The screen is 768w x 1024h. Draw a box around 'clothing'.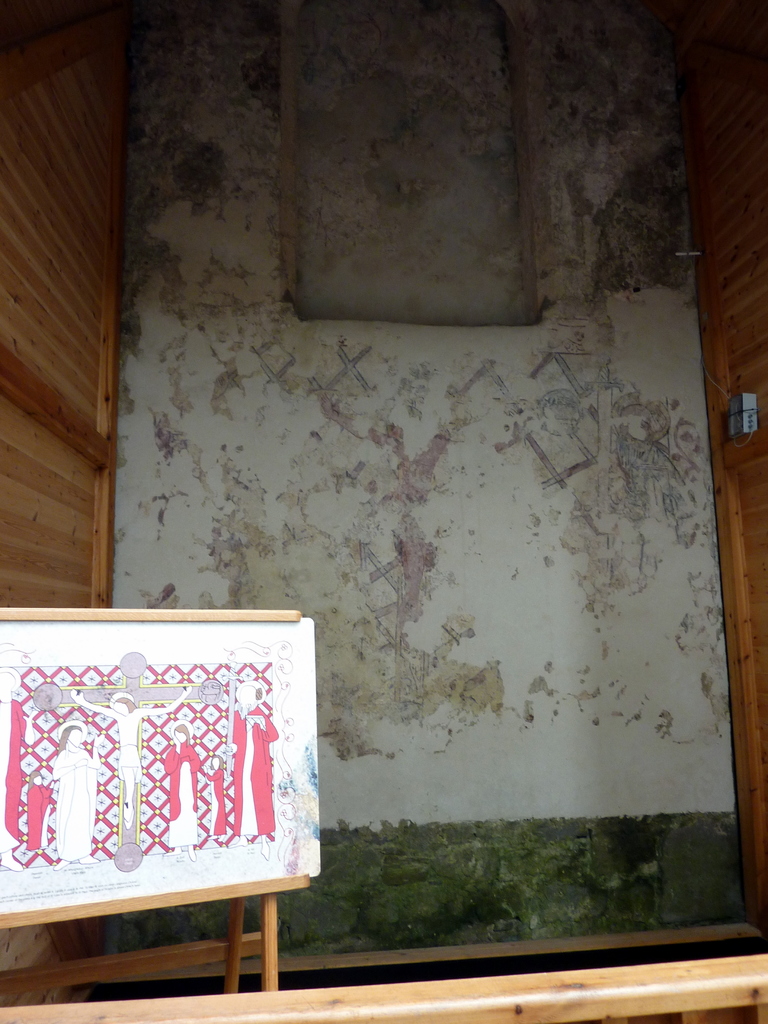
<box>228,705,276,835</box>.
